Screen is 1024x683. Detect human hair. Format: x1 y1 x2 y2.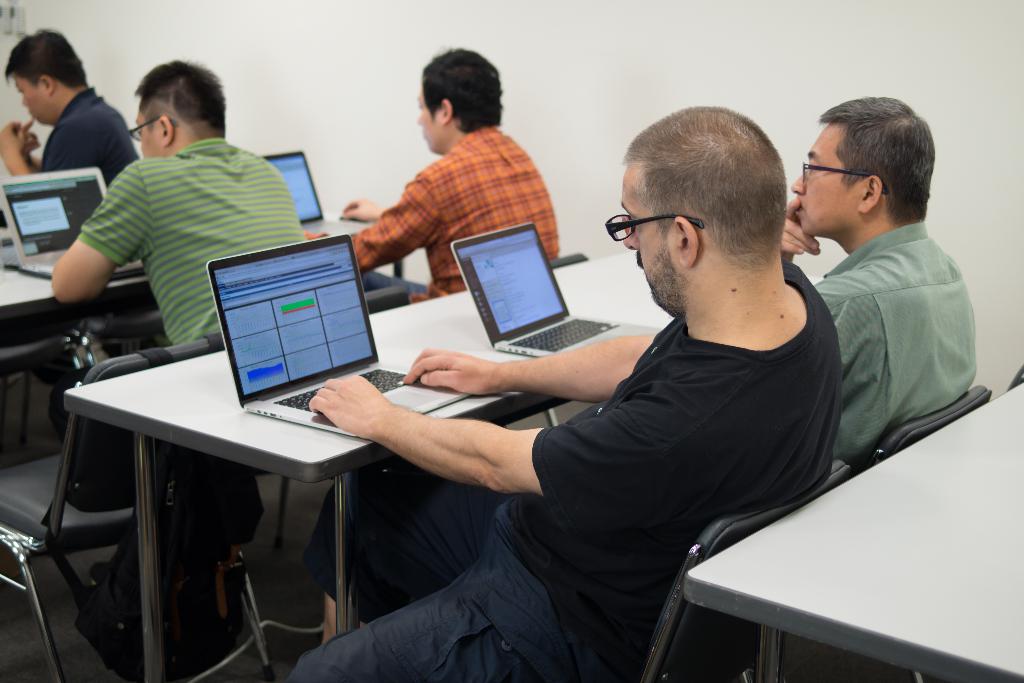
417 47 504 135.
